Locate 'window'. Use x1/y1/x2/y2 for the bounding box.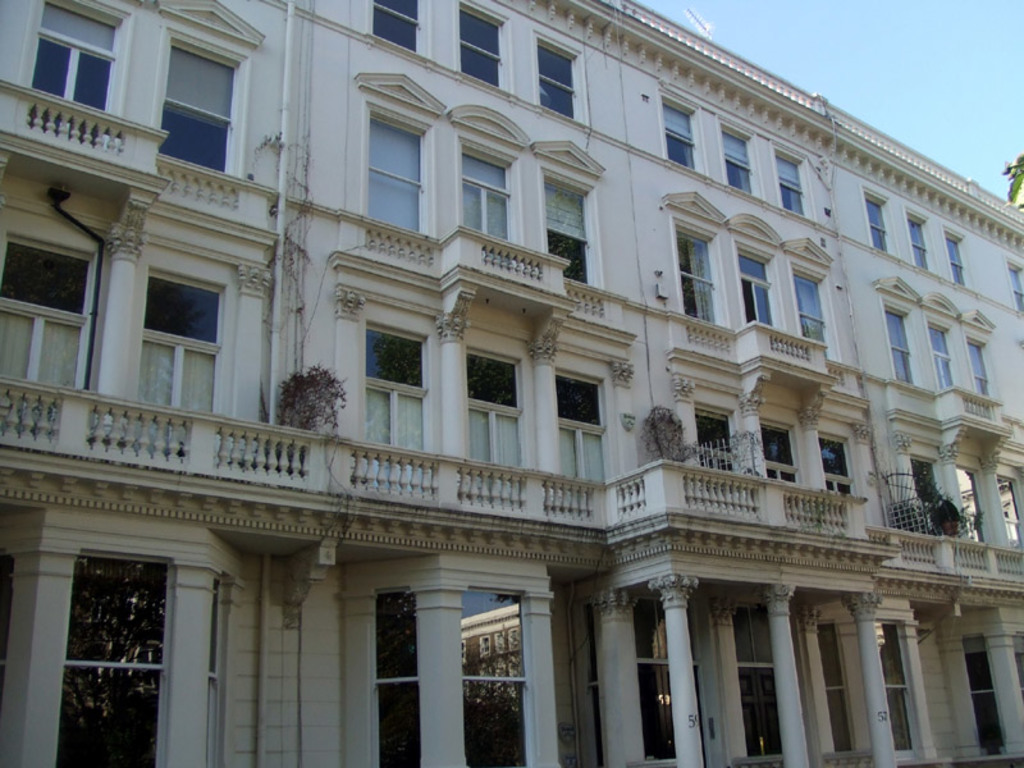
356/101/442/268.
